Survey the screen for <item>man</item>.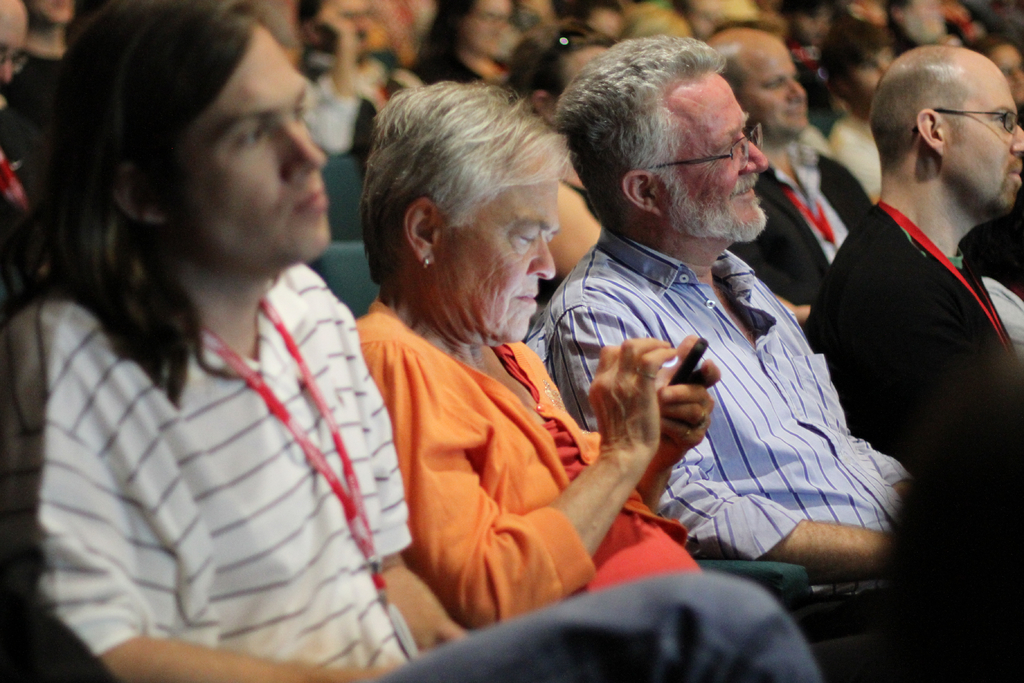
Survey found: bbox=(500, 29, 629, 290).
